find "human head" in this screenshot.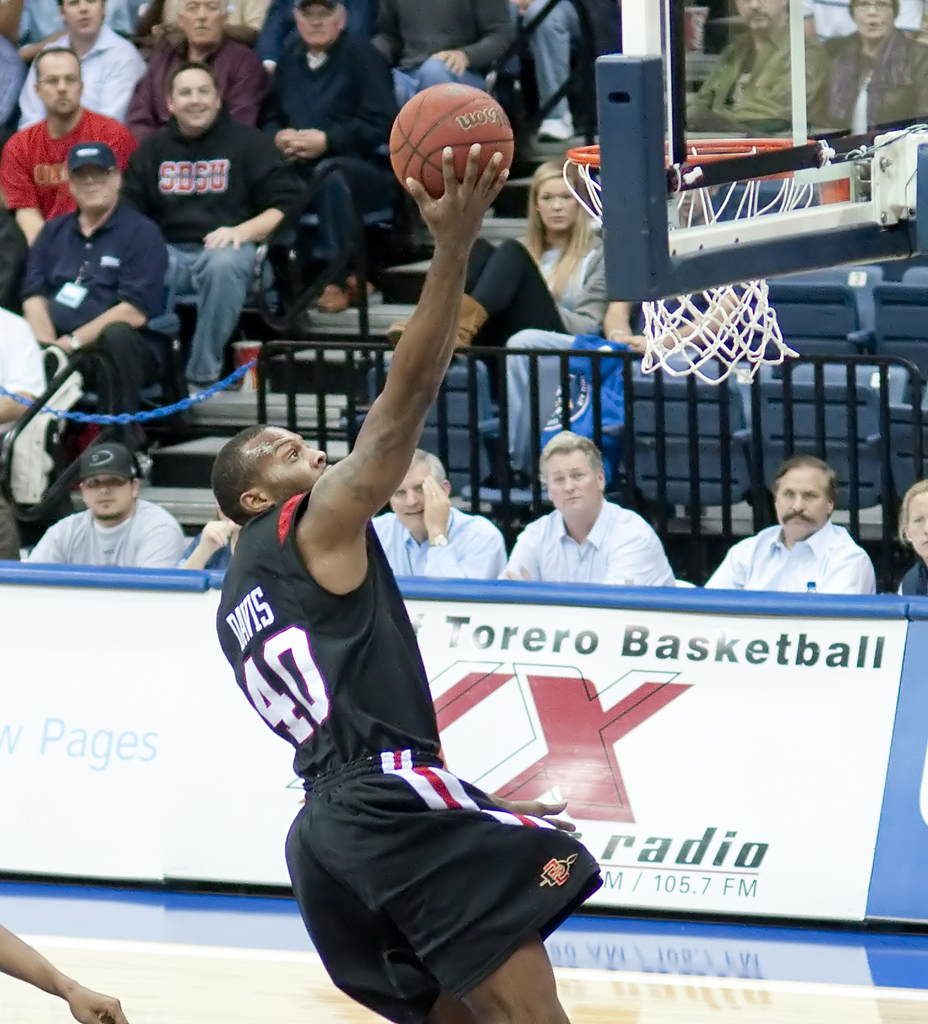
The bounding box for "human head" is [x1=900, y1=476, x2=927, y2=562].
